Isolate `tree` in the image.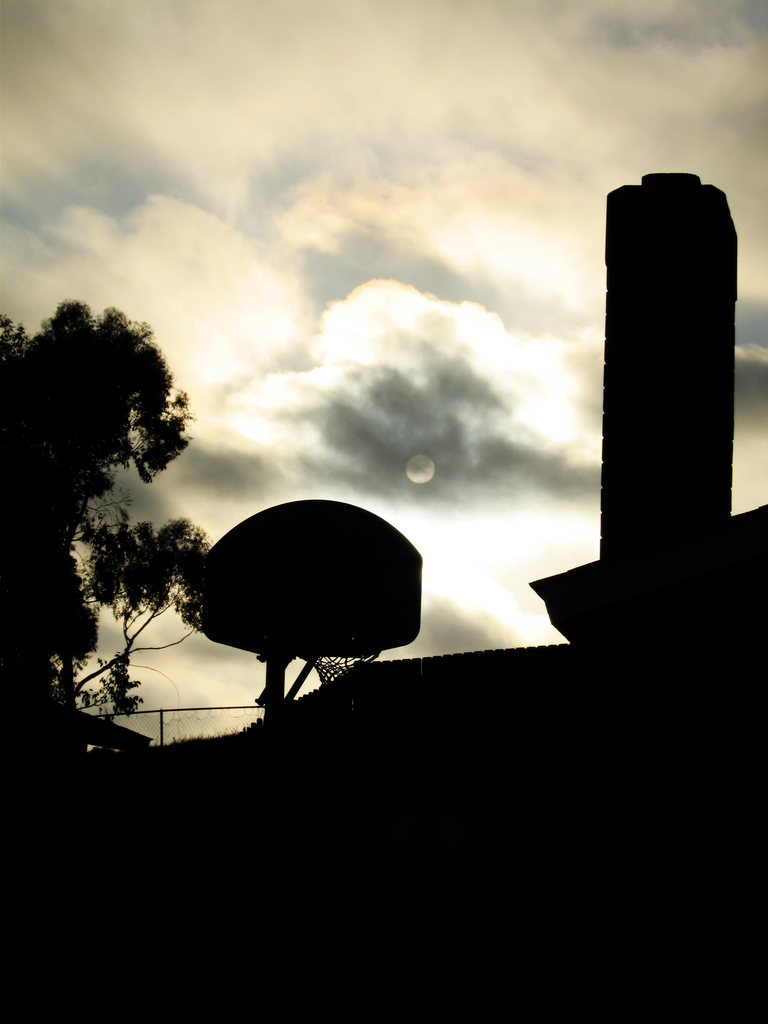
Isolated region: left=17, top=262, right=214, bottom=727.
